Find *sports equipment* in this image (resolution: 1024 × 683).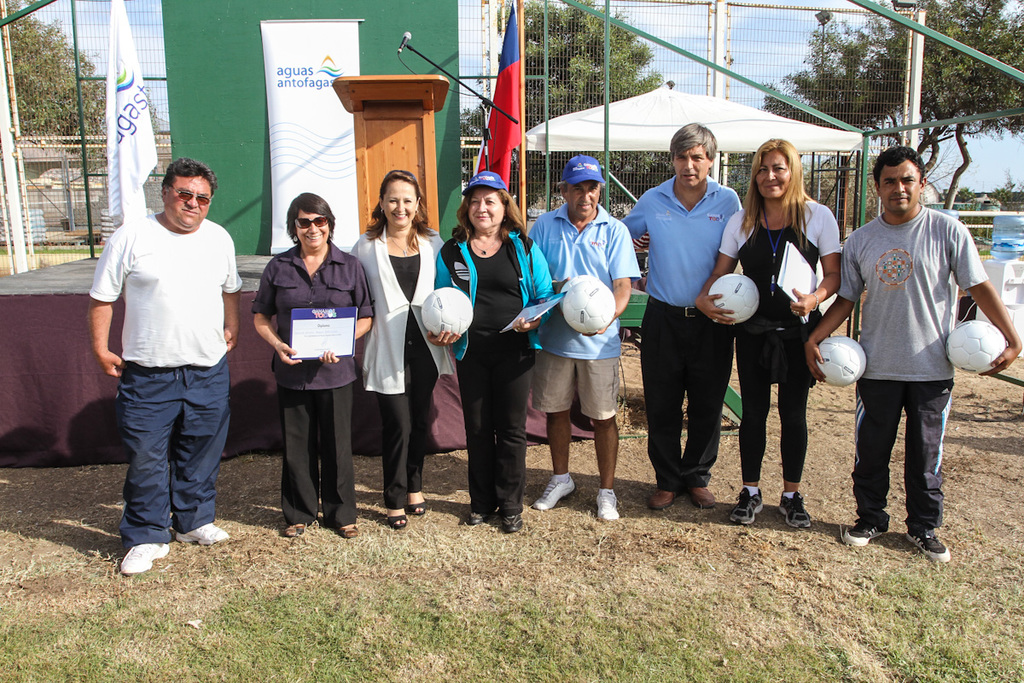
(x1=565, y1=277, x2=615, y2=336).
